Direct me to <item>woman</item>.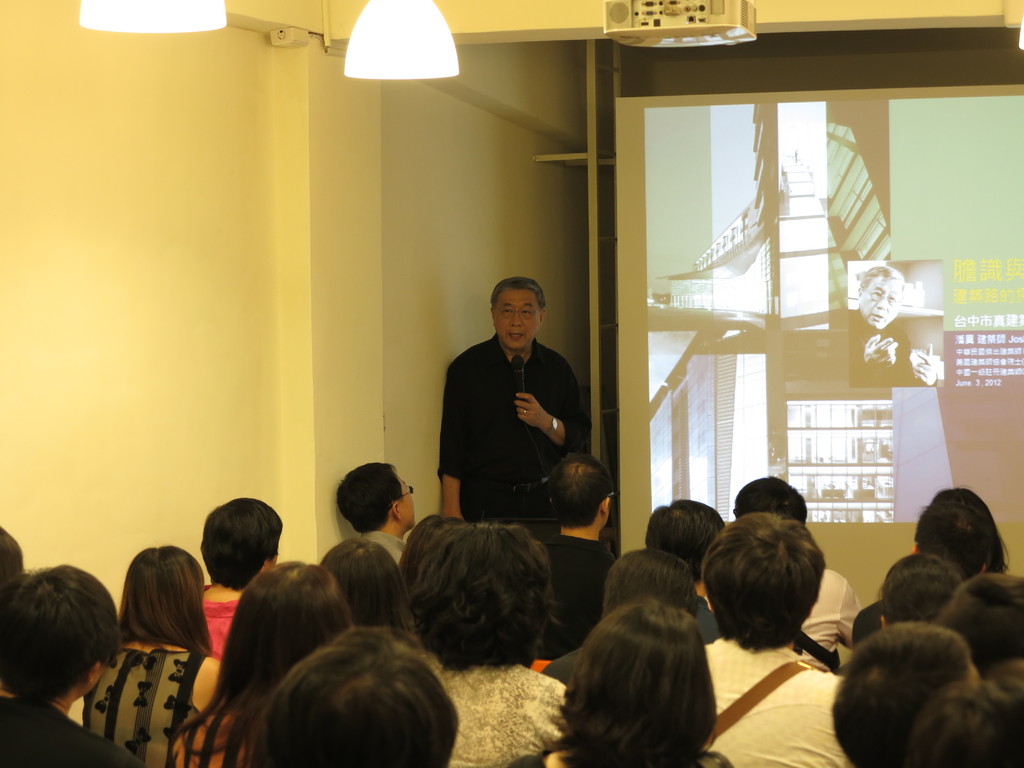
Direction: {"x1": 410, "y1": 531, "x2": 583, "y2": 767}.
